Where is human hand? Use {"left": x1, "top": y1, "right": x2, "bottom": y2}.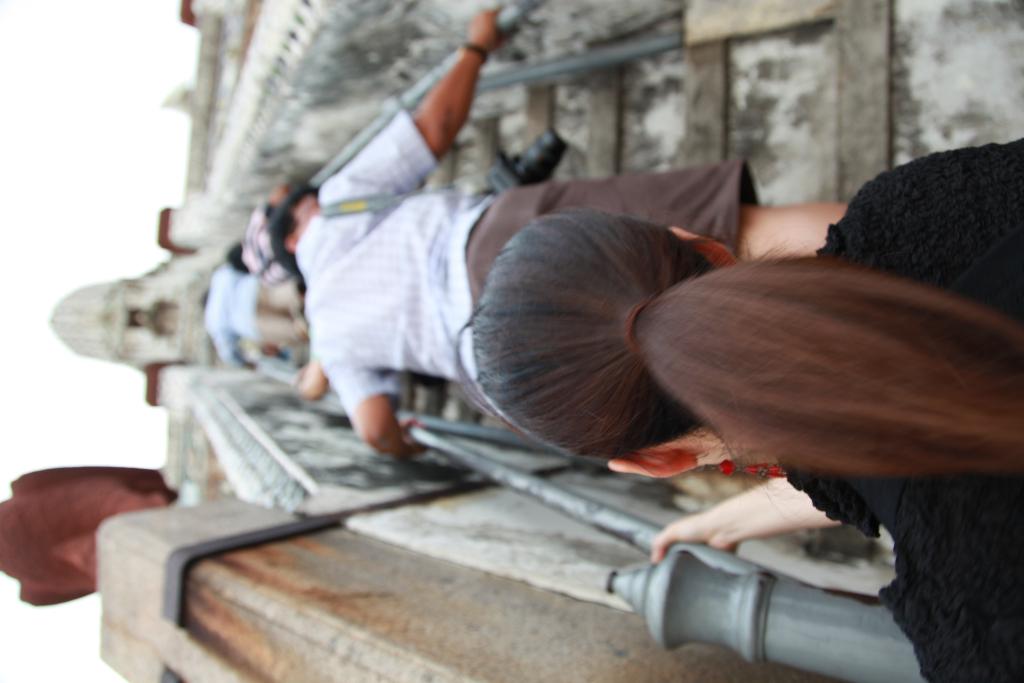
{"left": 288, "top": 357, "right": 333, "bottom": 400}.
